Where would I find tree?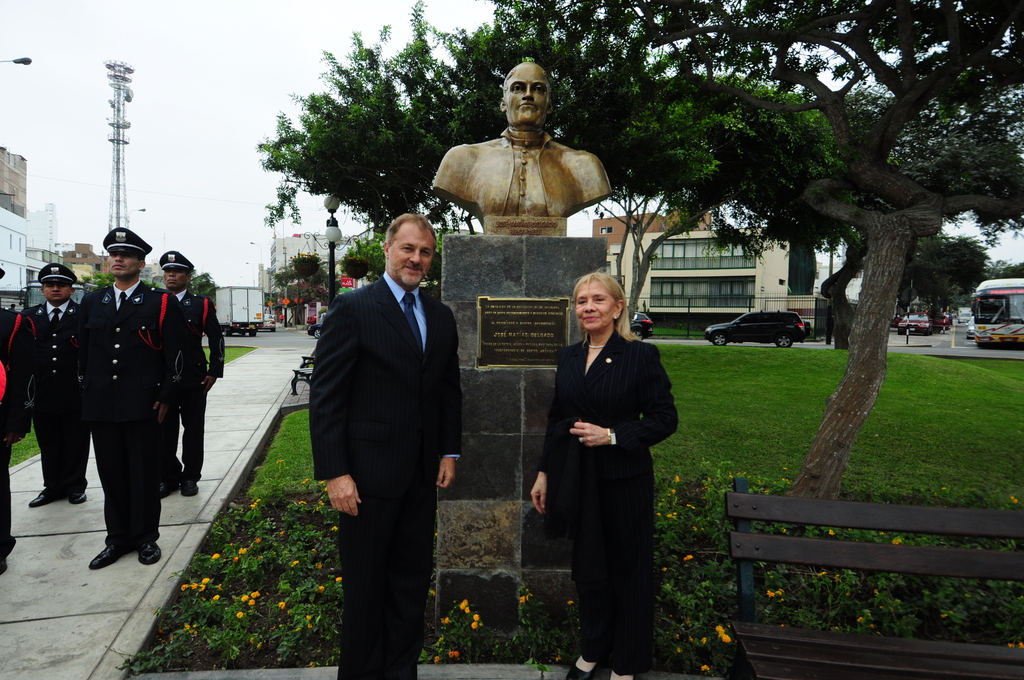
At 99 271 214 302.
